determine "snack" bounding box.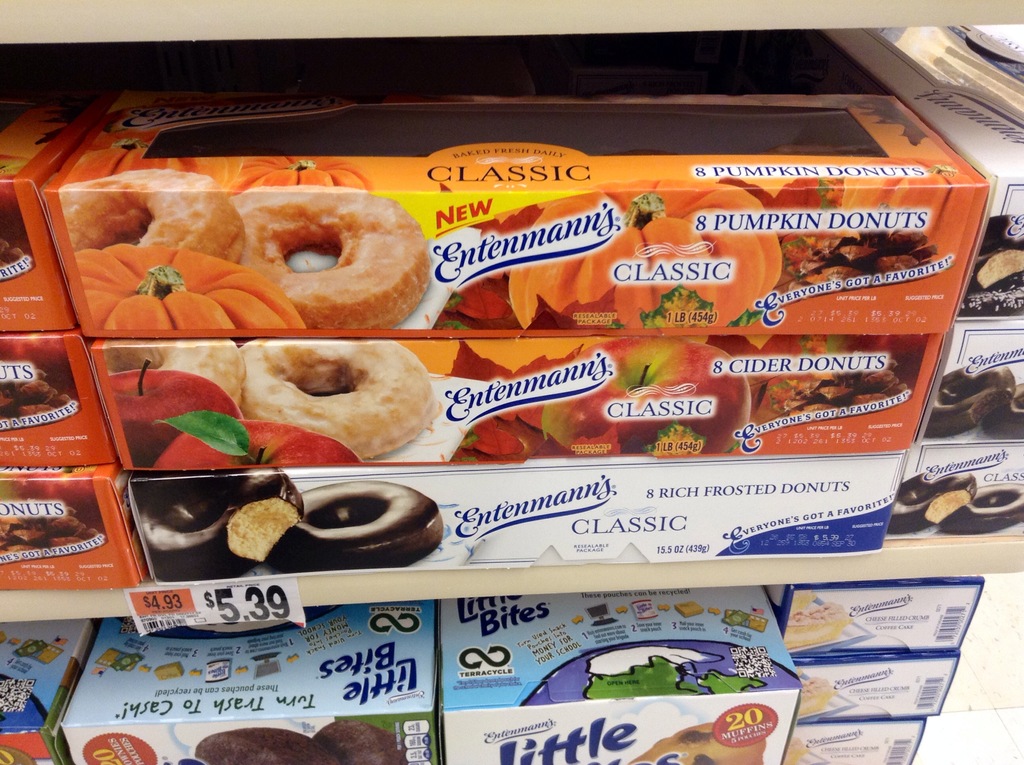
Determined: crop(0, 504, 100, 556).
